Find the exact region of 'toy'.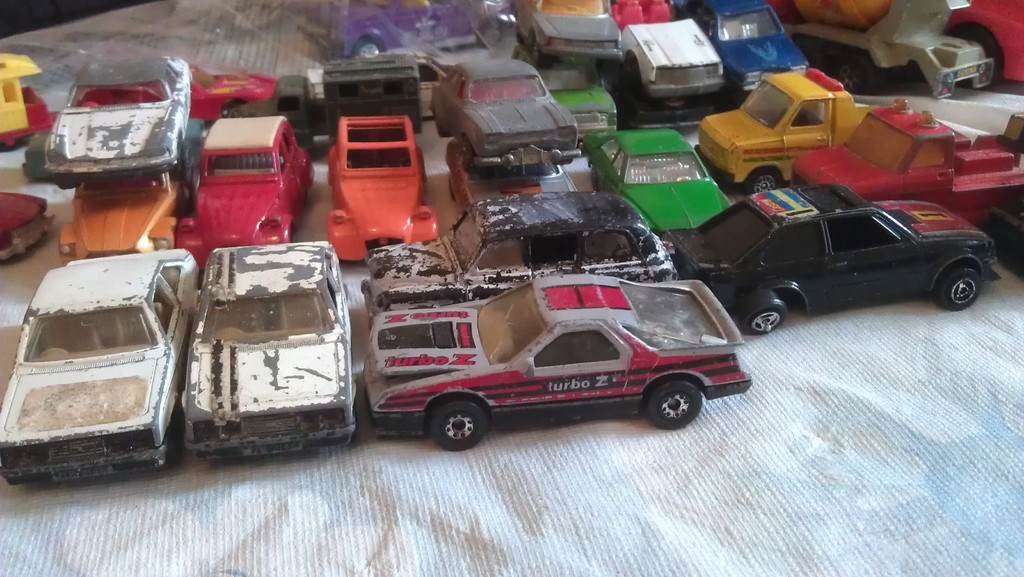
Exact region: pyautogui.locateOnScreen(431, 58, 578, 168).
